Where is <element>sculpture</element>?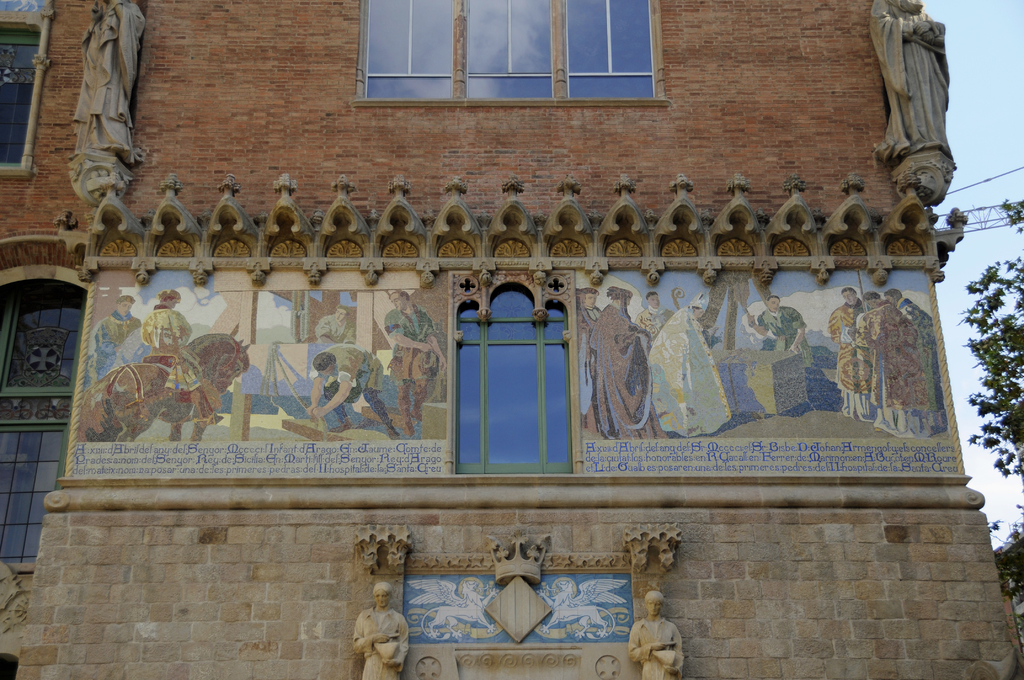
box(623, 585, 686, 679).
